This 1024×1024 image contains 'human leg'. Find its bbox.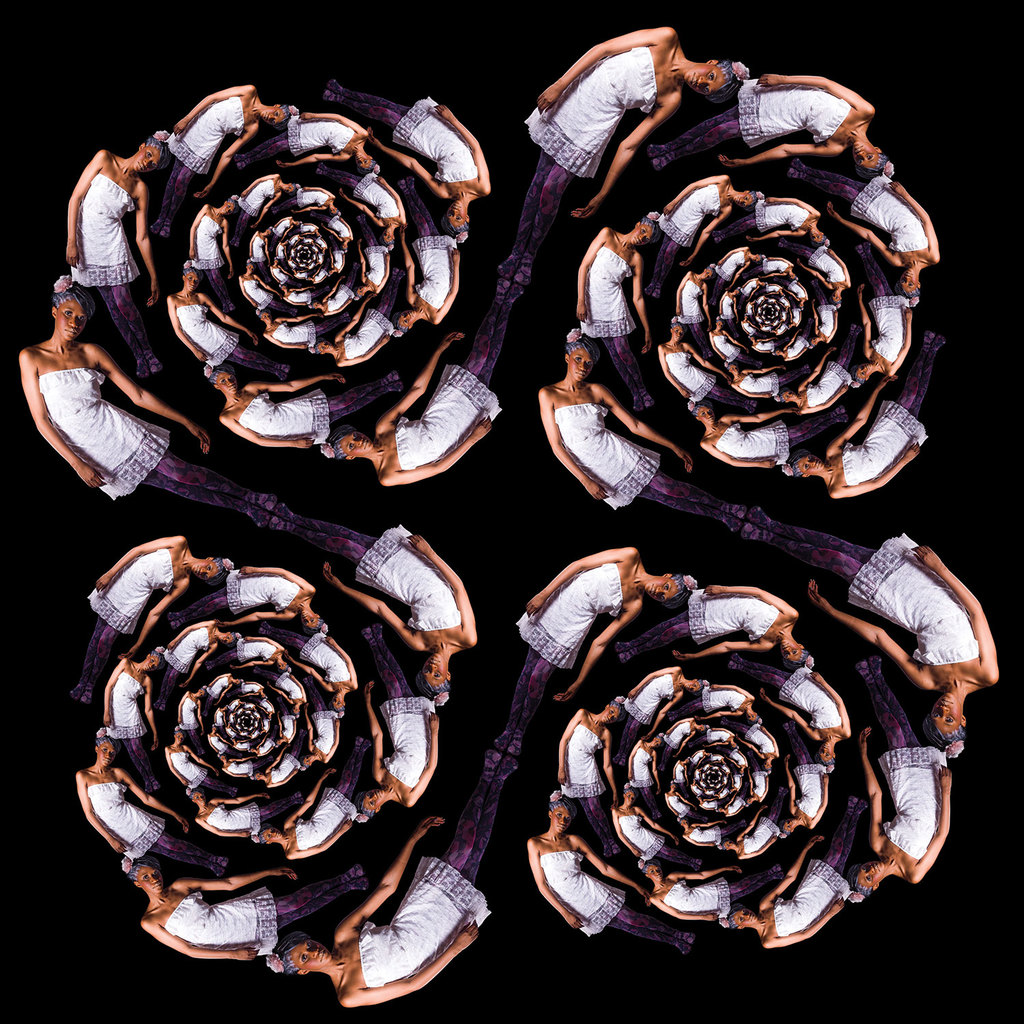
region(645, 106, 741, 172).
